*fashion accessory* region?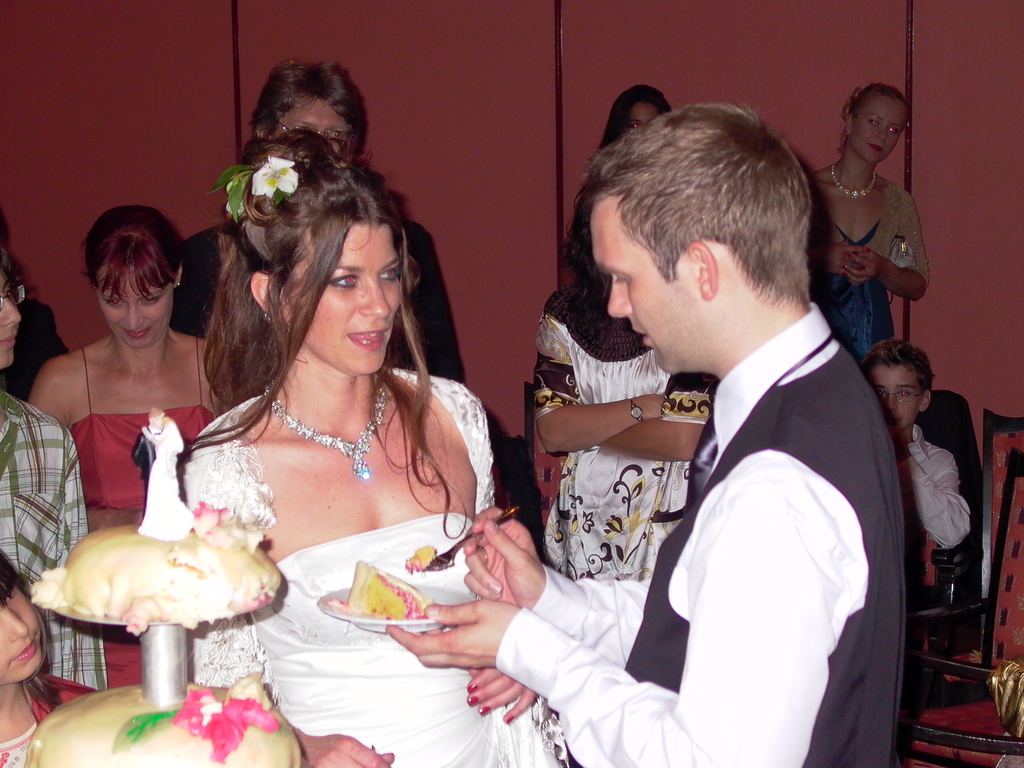
{"left": 480, "top": 706, "right": 486, "bottom": 714}
